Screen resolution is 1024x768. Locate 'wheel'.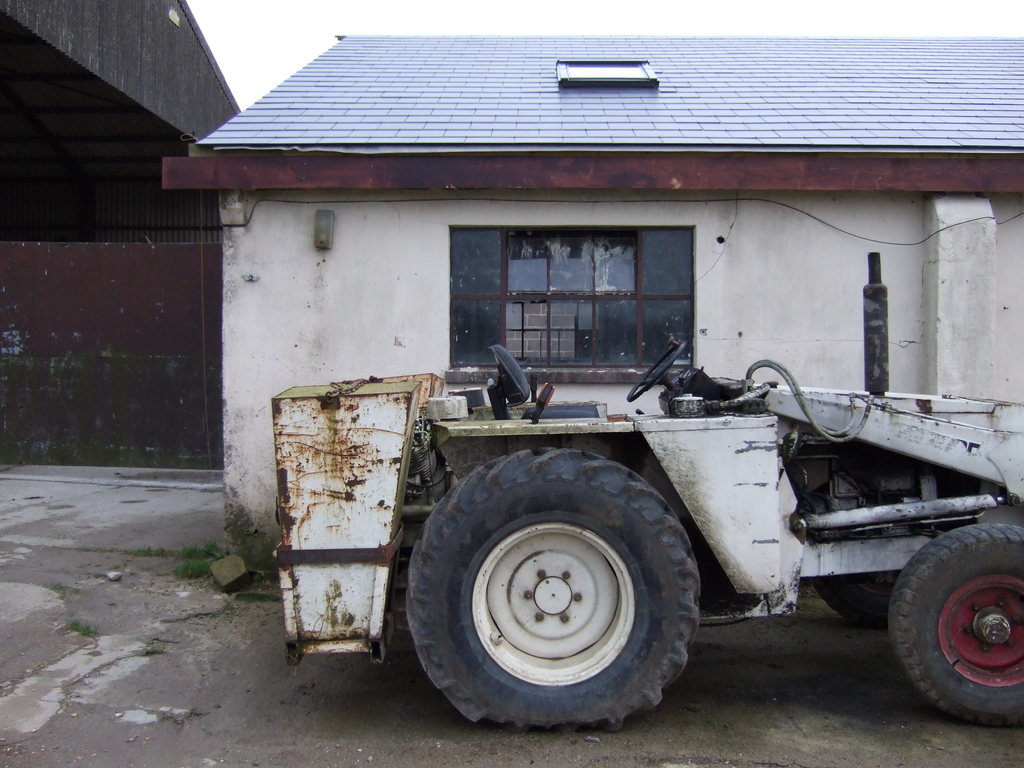
{"left": 815, "top": 572, "right": 902, "bottom": 627}.
